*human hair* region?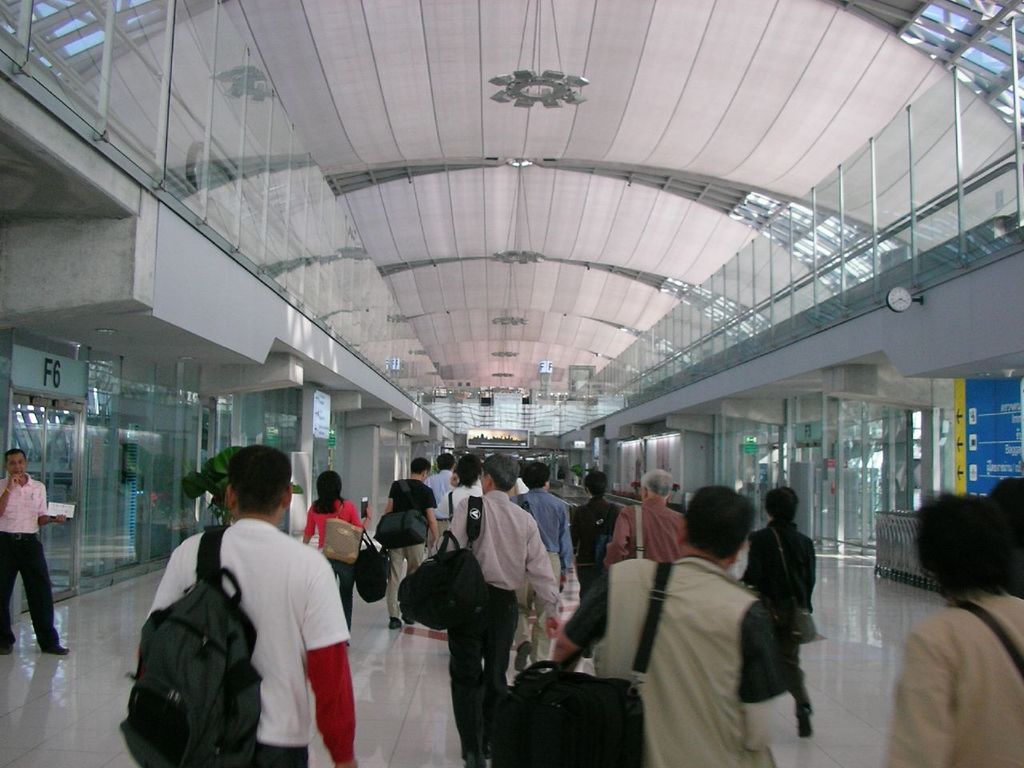
[left=474, top=450, right=520, bottom=494]
